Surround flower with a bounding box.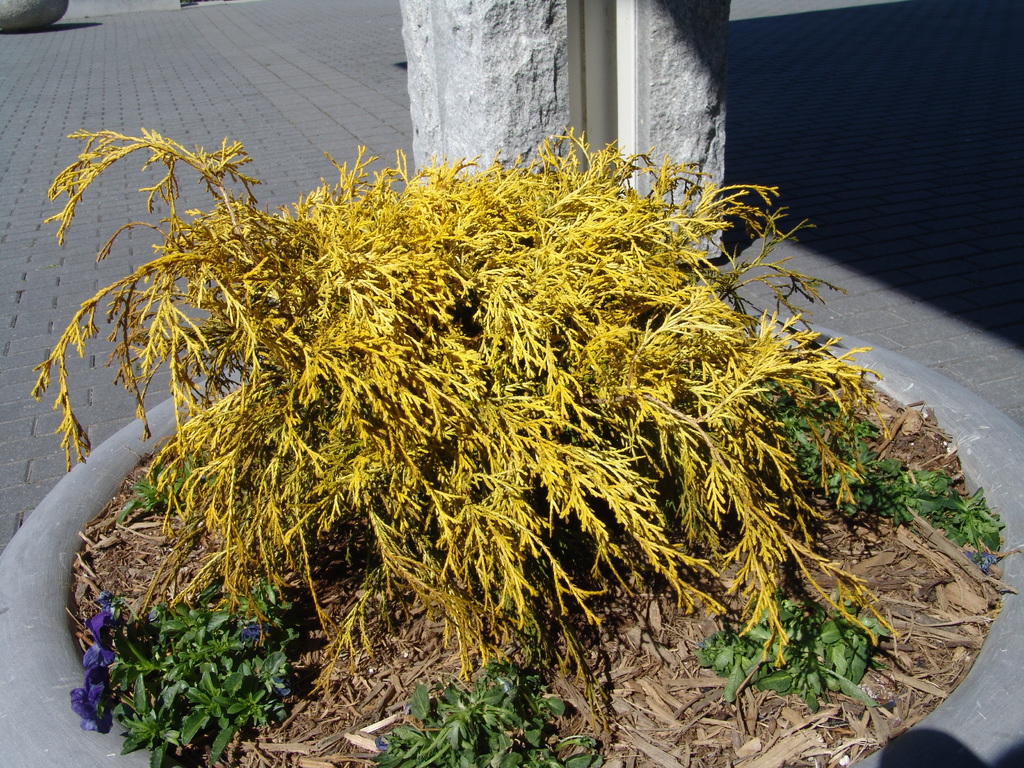
box=[84, 607, 116, 660].
